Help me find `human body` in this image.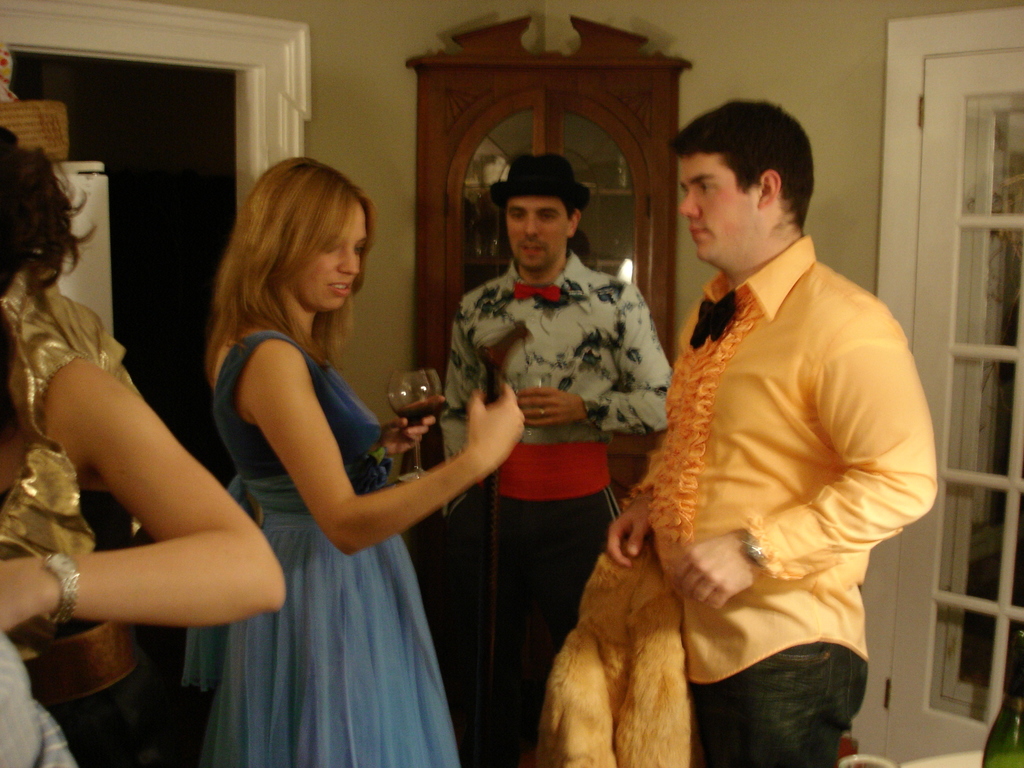
Found it: (left=13, top=173, right=277, bottom=724).
